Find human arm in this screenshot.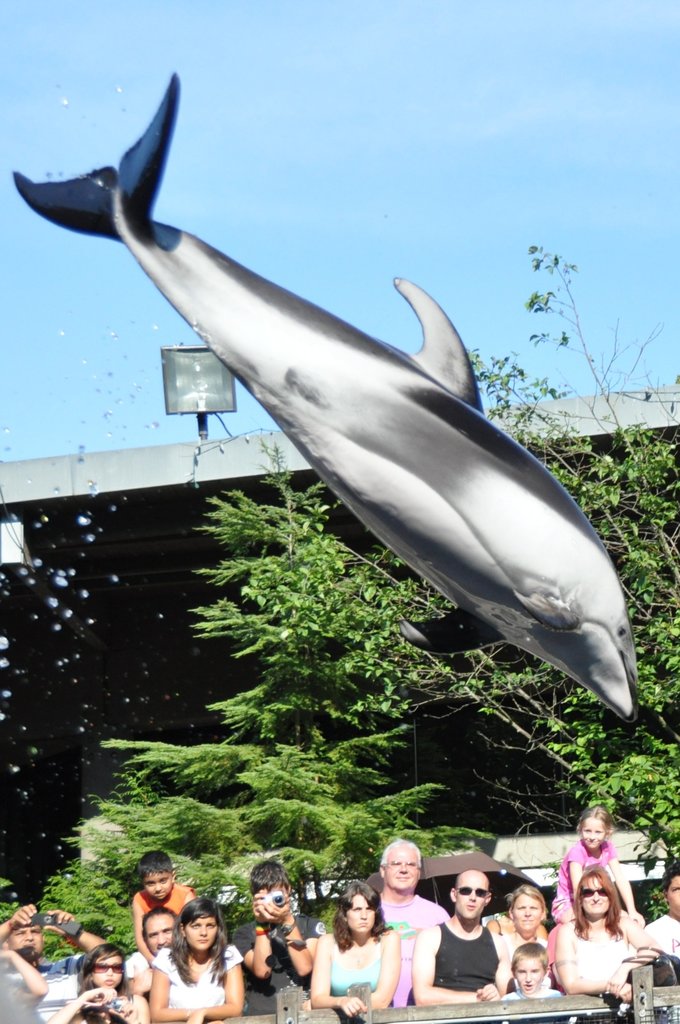
The bounding box for human arm is [x1=478, y1=922, x2=519, y2=1009].
